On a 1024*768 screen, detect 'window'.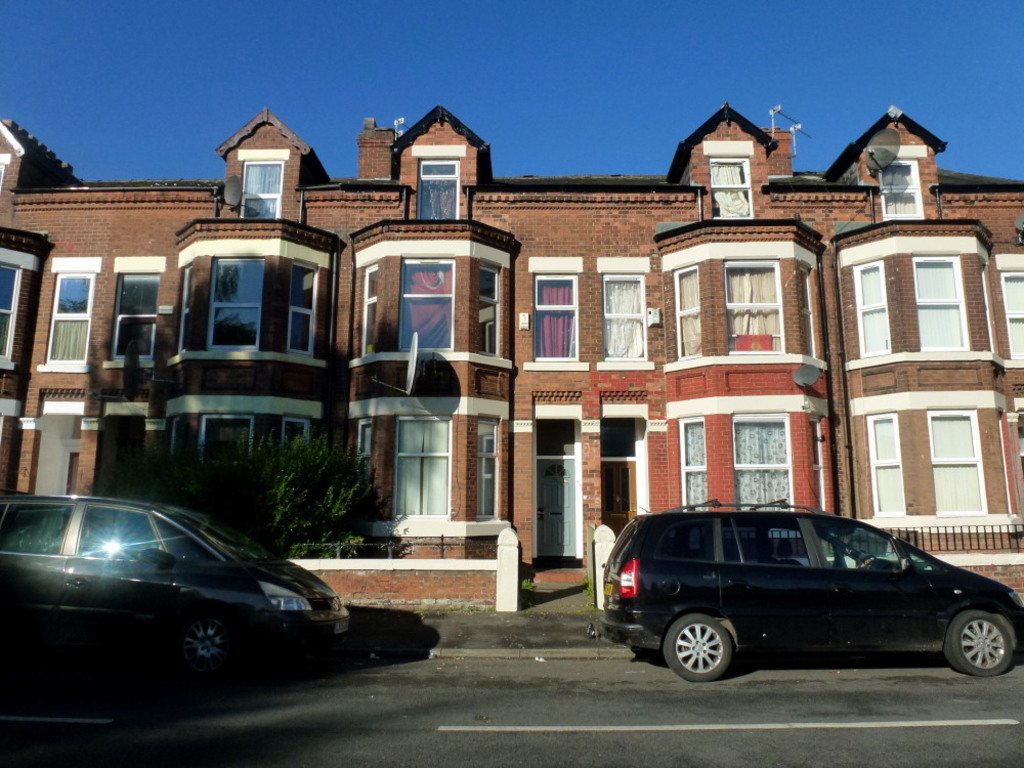
<bbox>200, 413, 254, 460</bbox>.
